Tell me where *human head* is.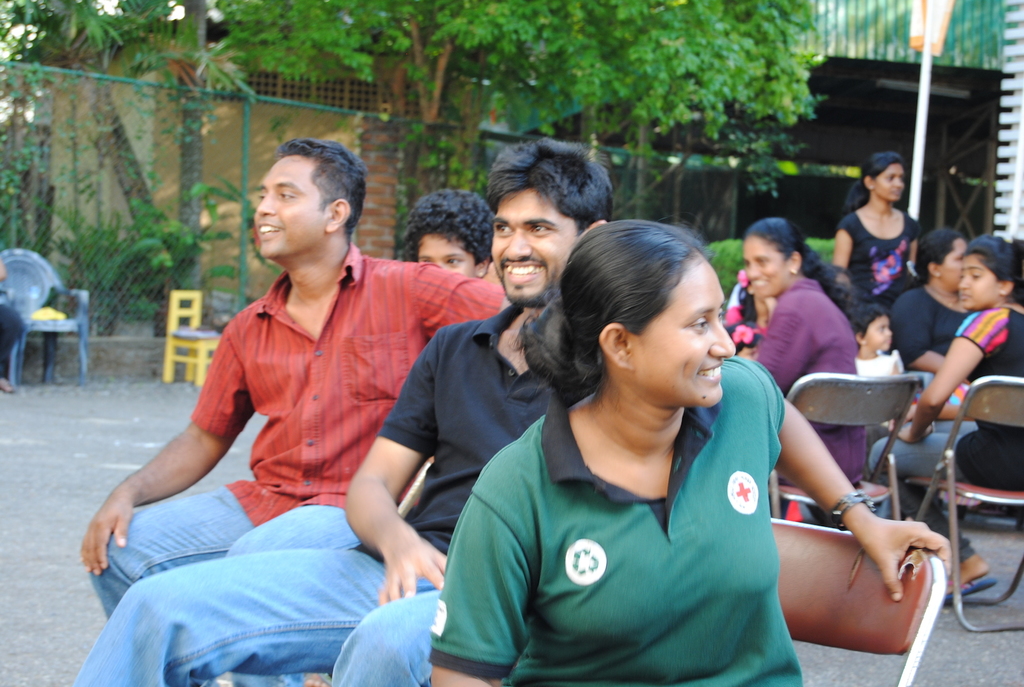
*human head* is at locate(554, 214, 728, 399).
